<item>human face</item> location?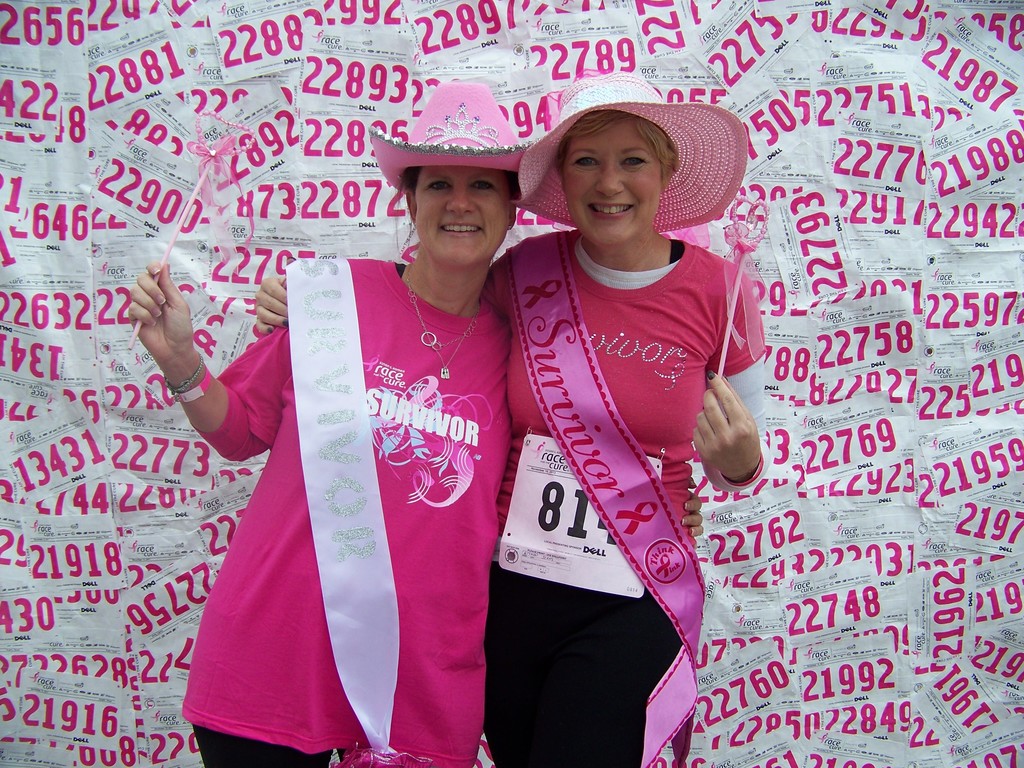
412/165/506/263
